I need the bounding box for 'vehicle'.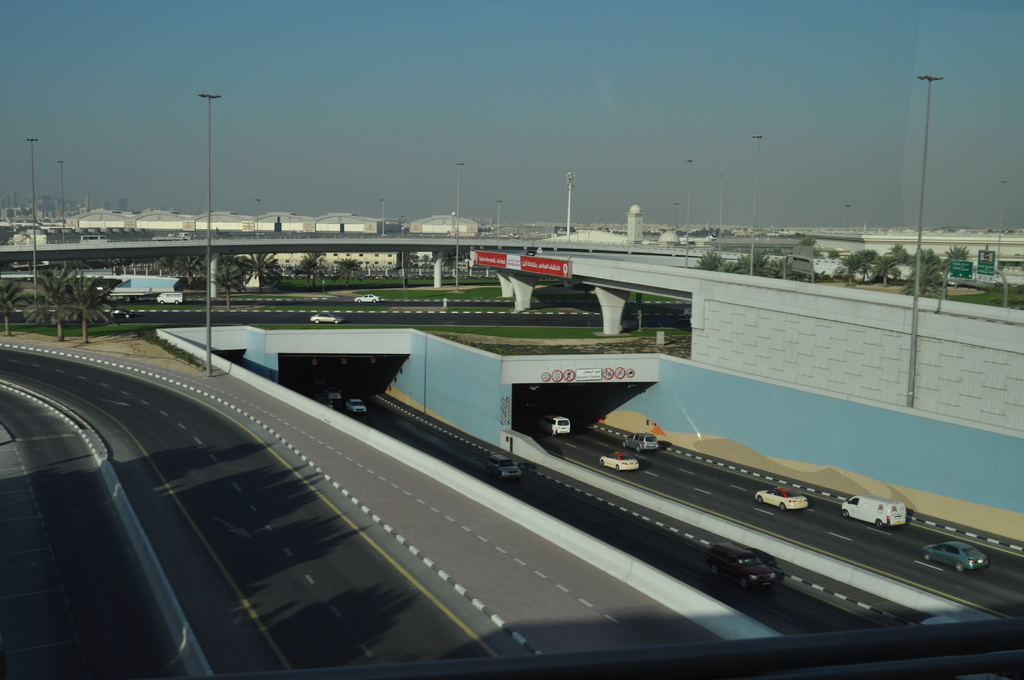
Here it is: bbox=(343, 398, 362, 420).
